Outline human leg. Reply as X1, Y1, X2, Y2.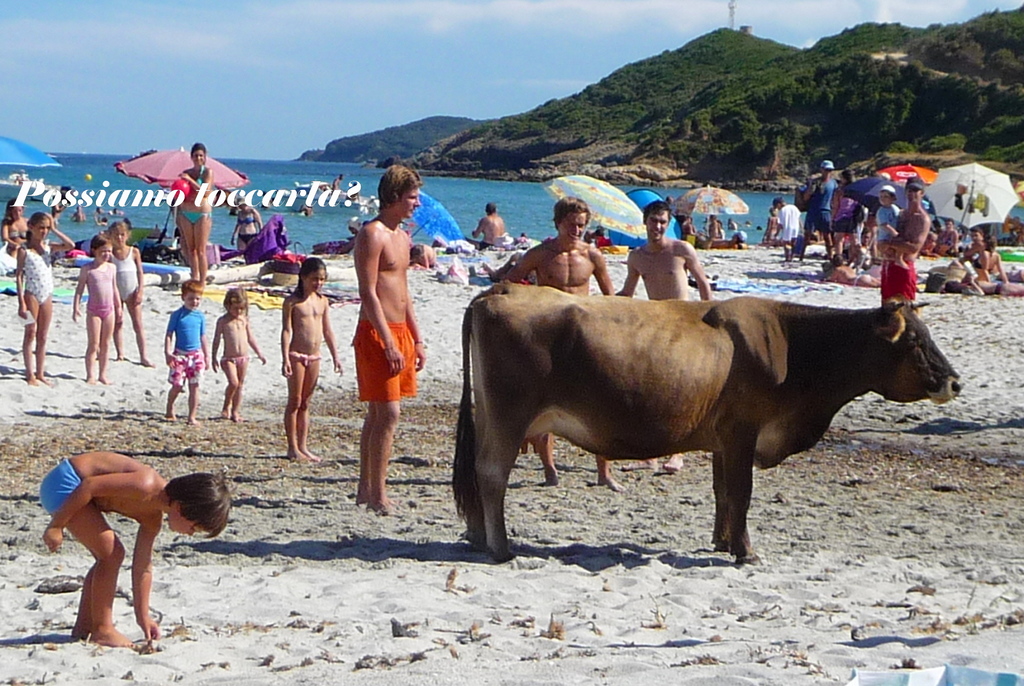
47, 502, 124, 644.
